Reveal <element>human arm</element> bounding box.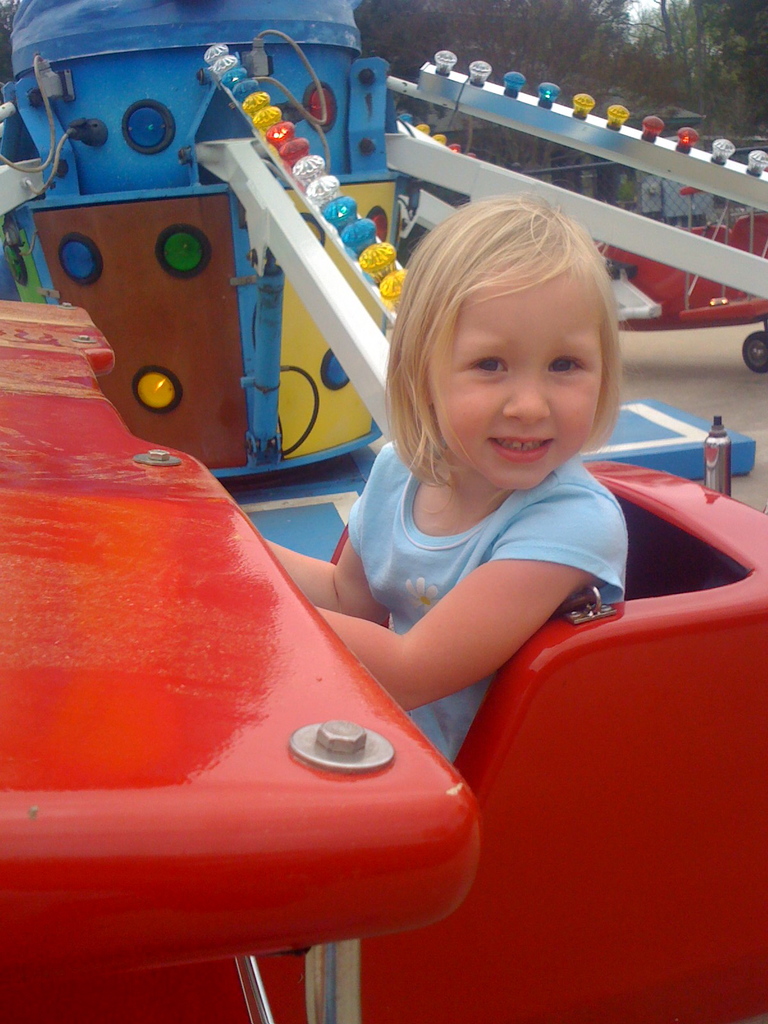
Revealed: bbox(342, 561, 597, 701).
